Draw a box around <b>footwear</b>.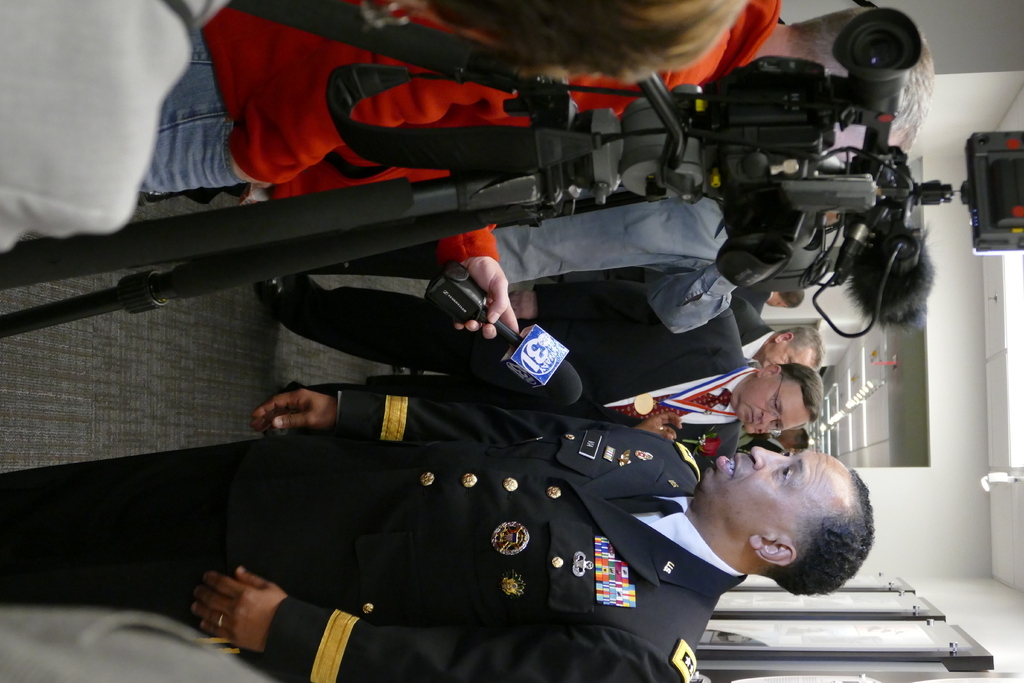
select_region(266, 279, 285, 312).
